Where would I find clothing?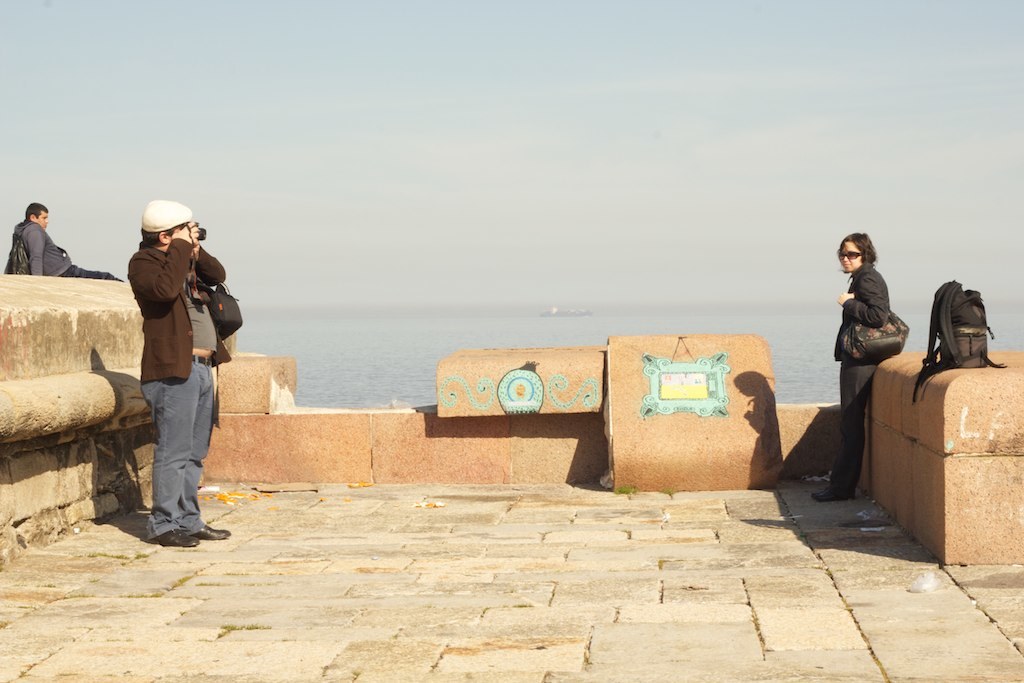
At locate(117, 197, 228, 492).
